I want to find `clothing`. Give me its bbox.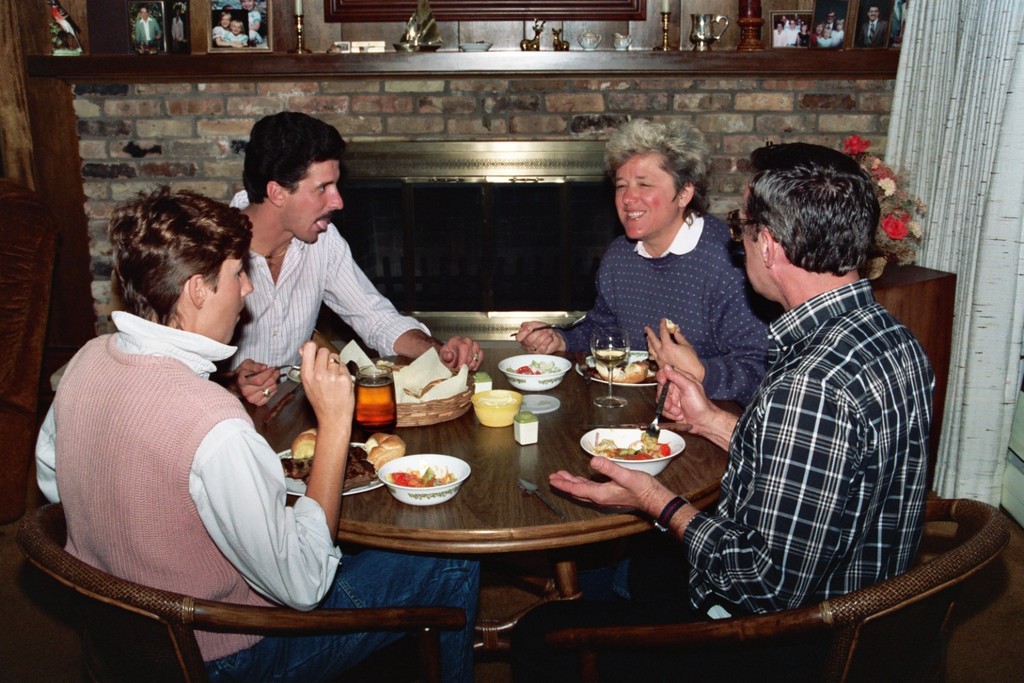
550, 206, 778, 404.
